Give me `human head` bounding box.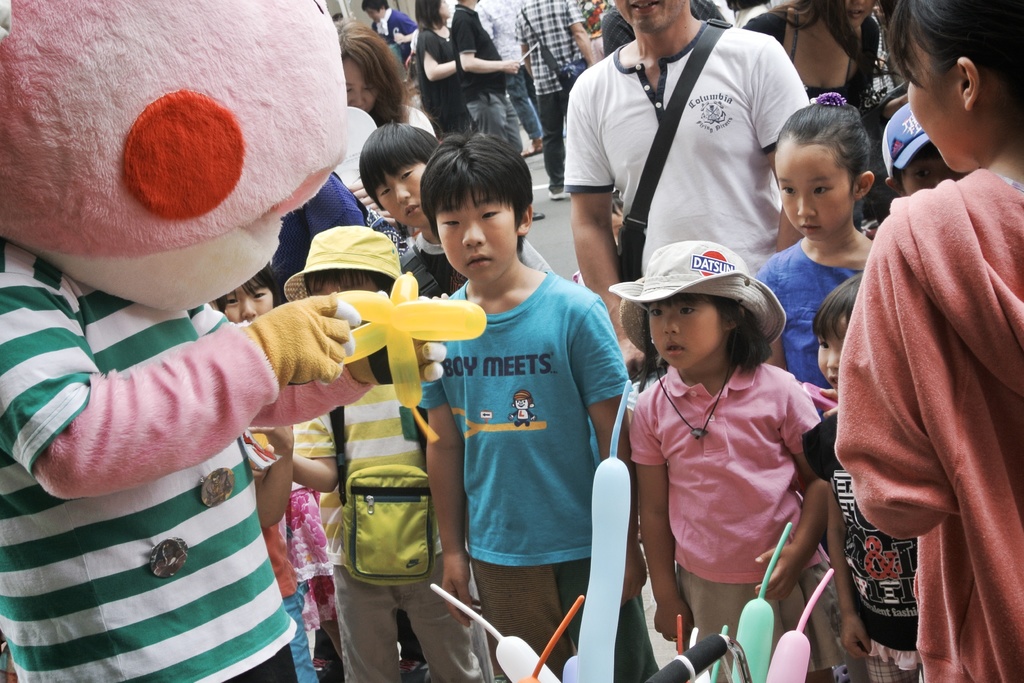
select_region(351, 0, 401, 23).
